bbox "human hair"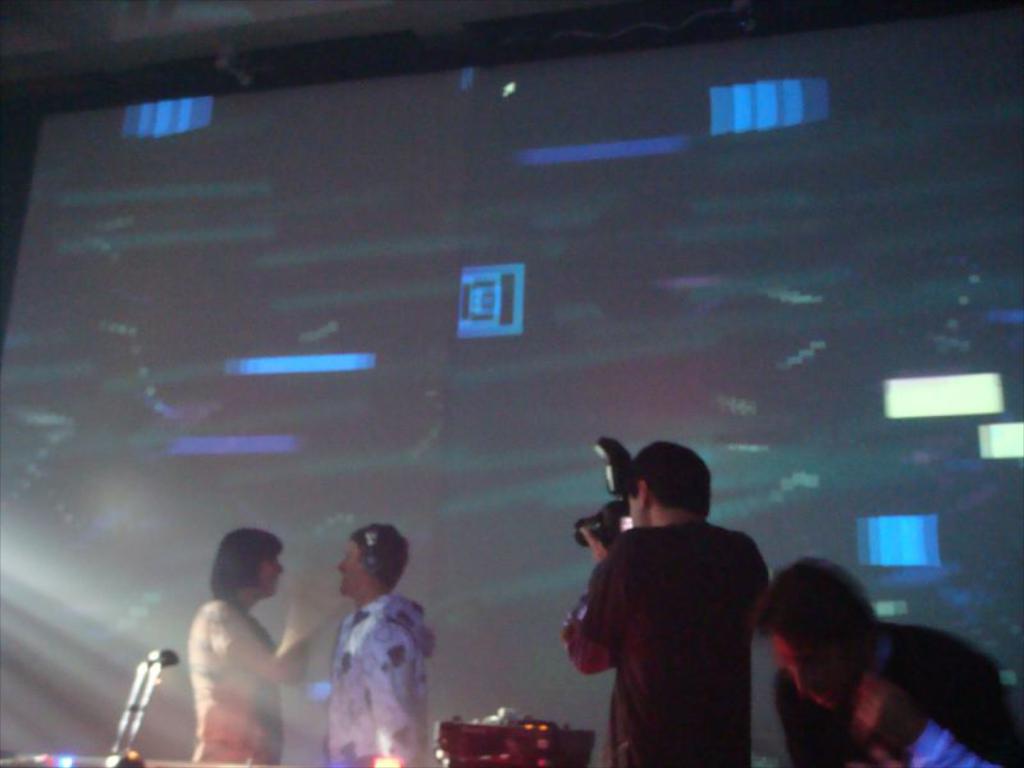
<box>627,433,712,513</box>
